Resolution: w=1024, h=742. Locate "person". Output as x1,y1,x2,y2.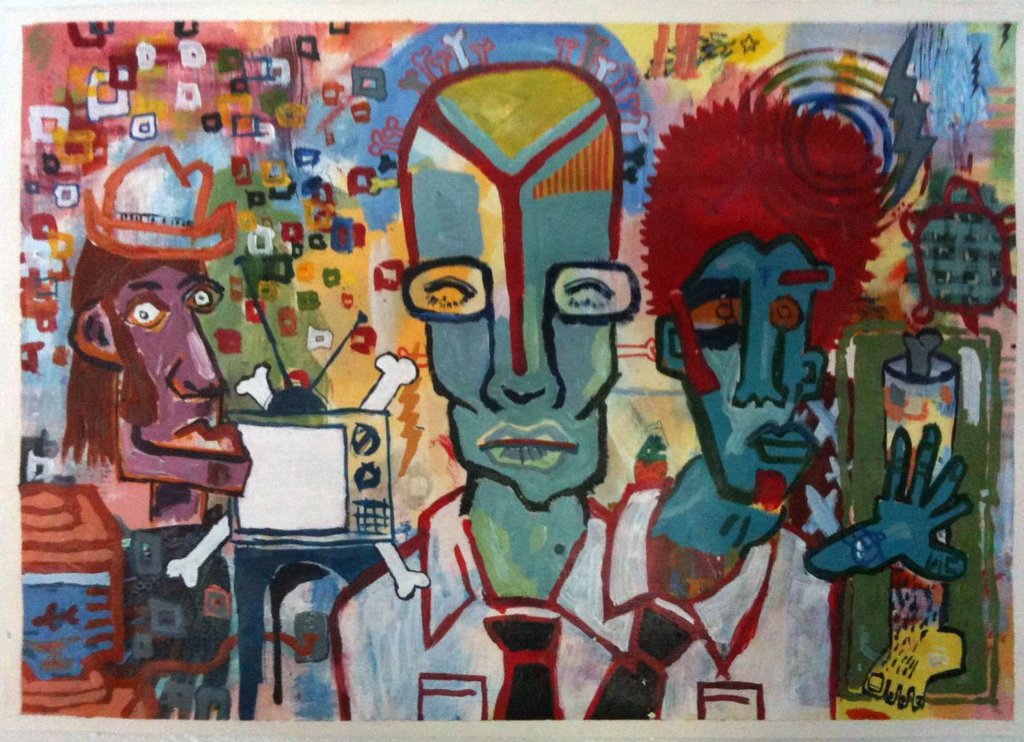
55,144,259,530.
